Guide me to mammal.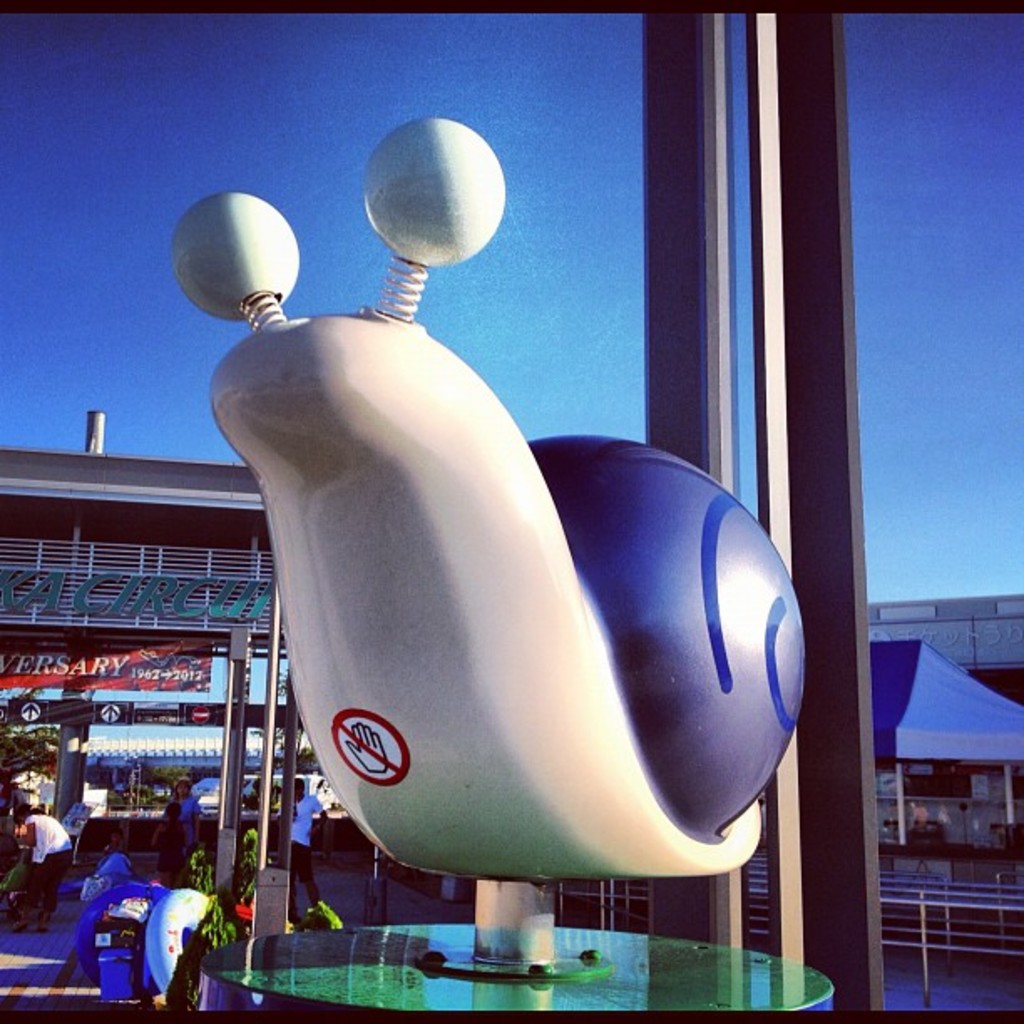
Guidance: select_region(85, 825, 131, 905).
